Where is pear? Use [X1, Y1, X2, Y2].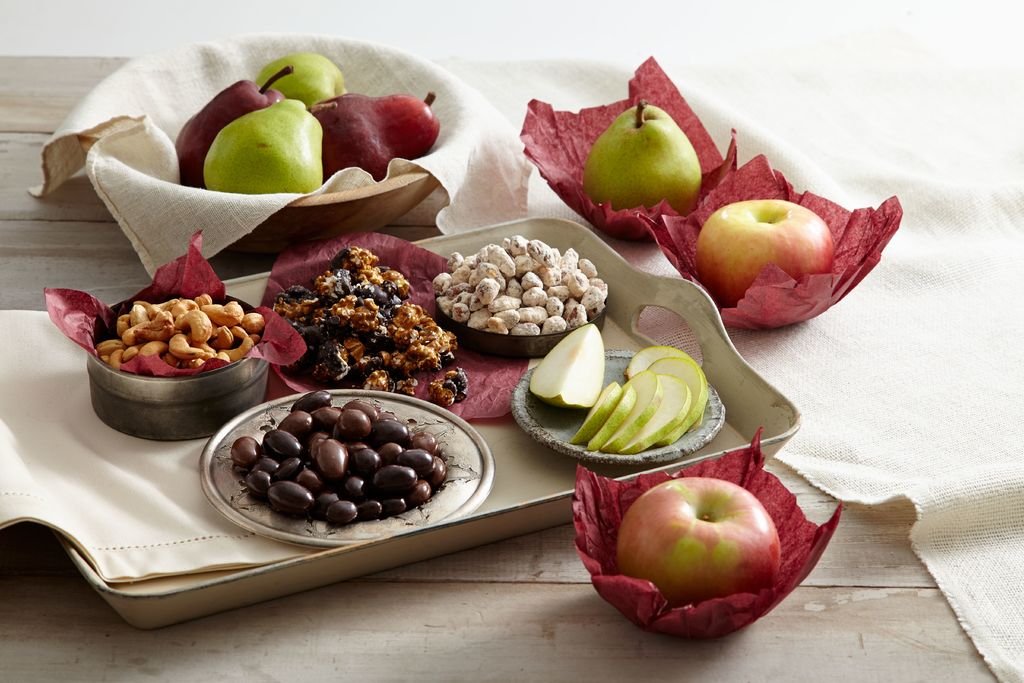
[311, 89, 444, 183].
